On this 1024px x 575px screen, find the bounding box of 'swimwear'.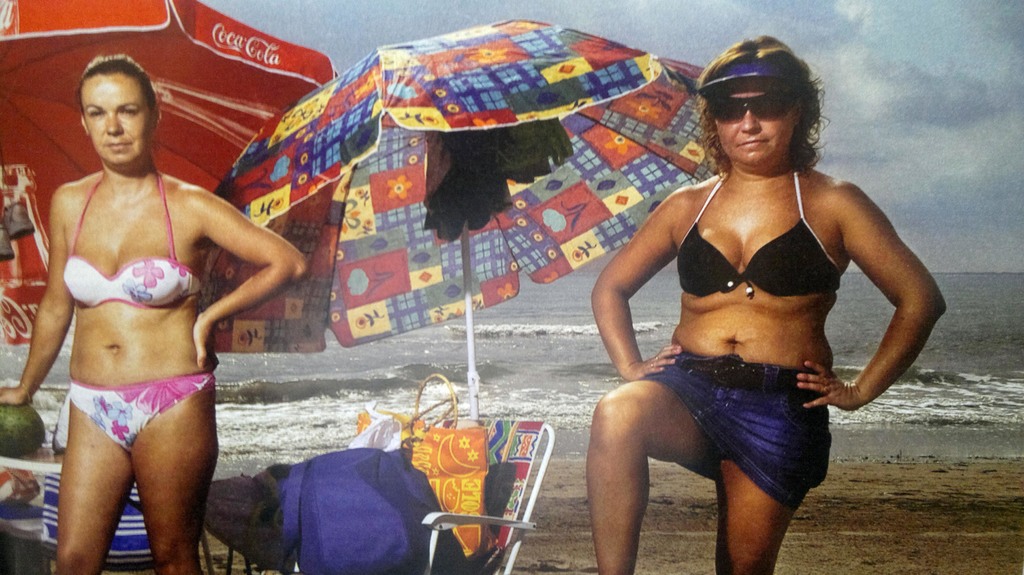
Bounding box: {"left": 61, "top": 166, "right": 206, "bottom": 308}.
